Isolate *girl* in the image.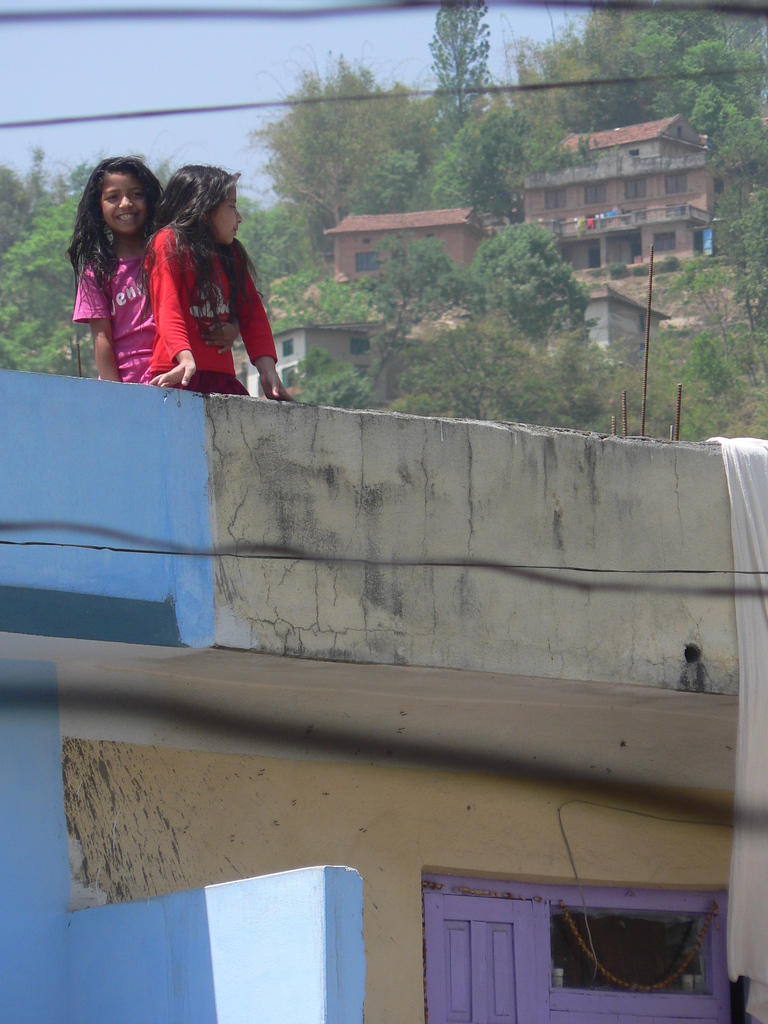
Isolated region: select_region(67, 156, 166, 383).
